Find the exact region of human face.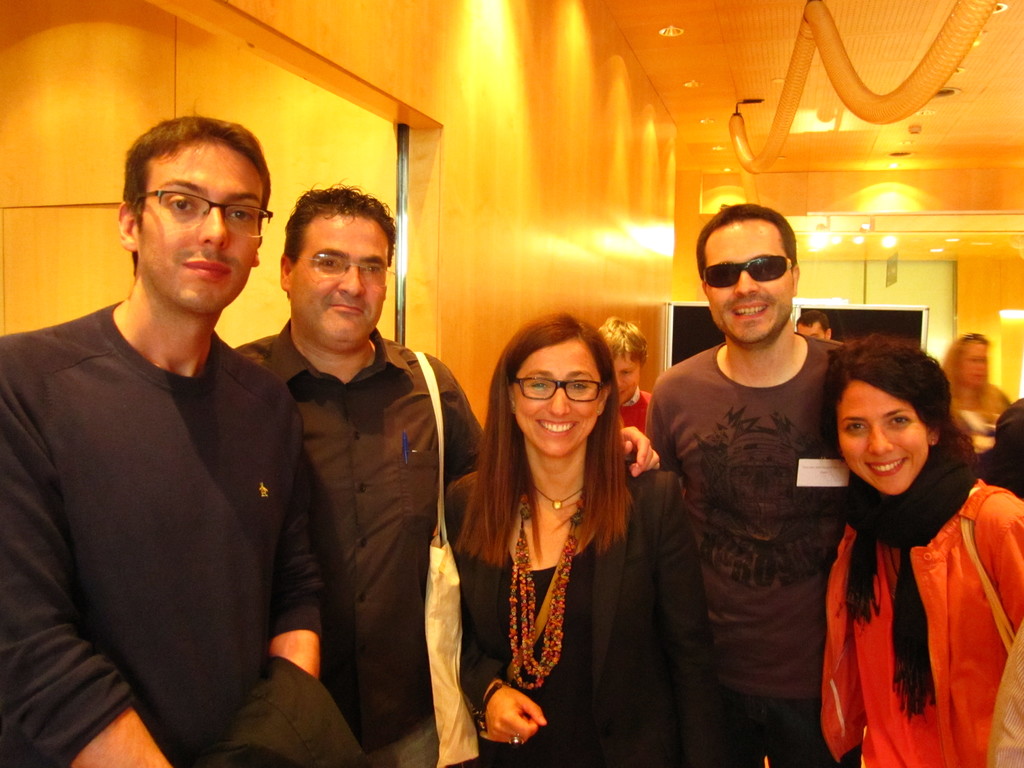
Exact region: <bbox>708, 222, 799, 345</bbox>.
